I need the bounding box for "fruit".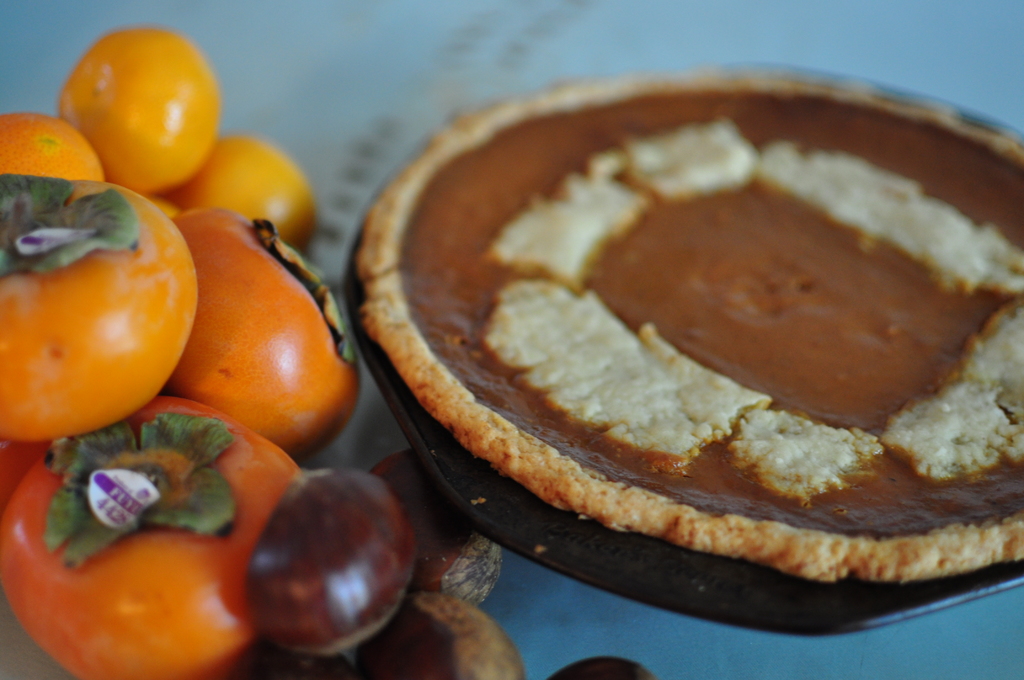
Here it is: (0, 389, 309, 679).
